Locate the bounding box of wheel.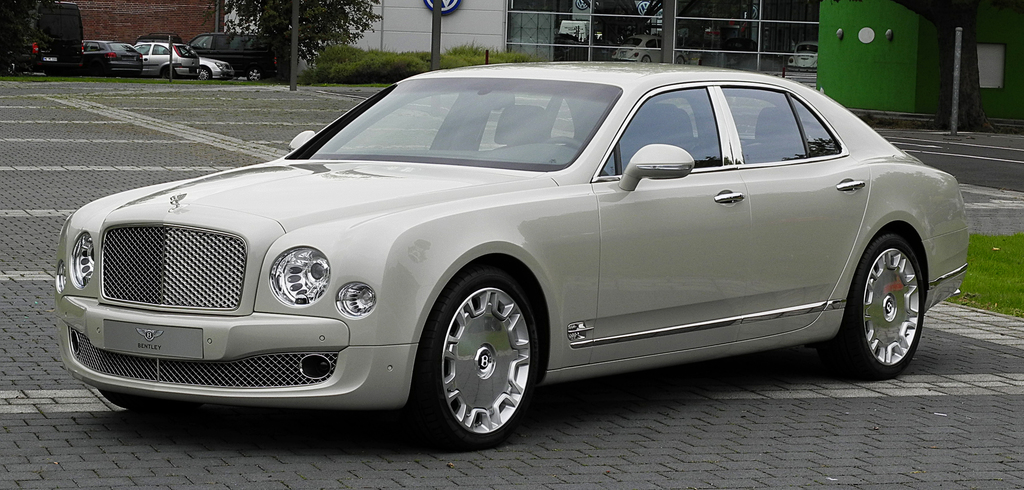
Bounding box: detection(543, 136, 582, 152).
